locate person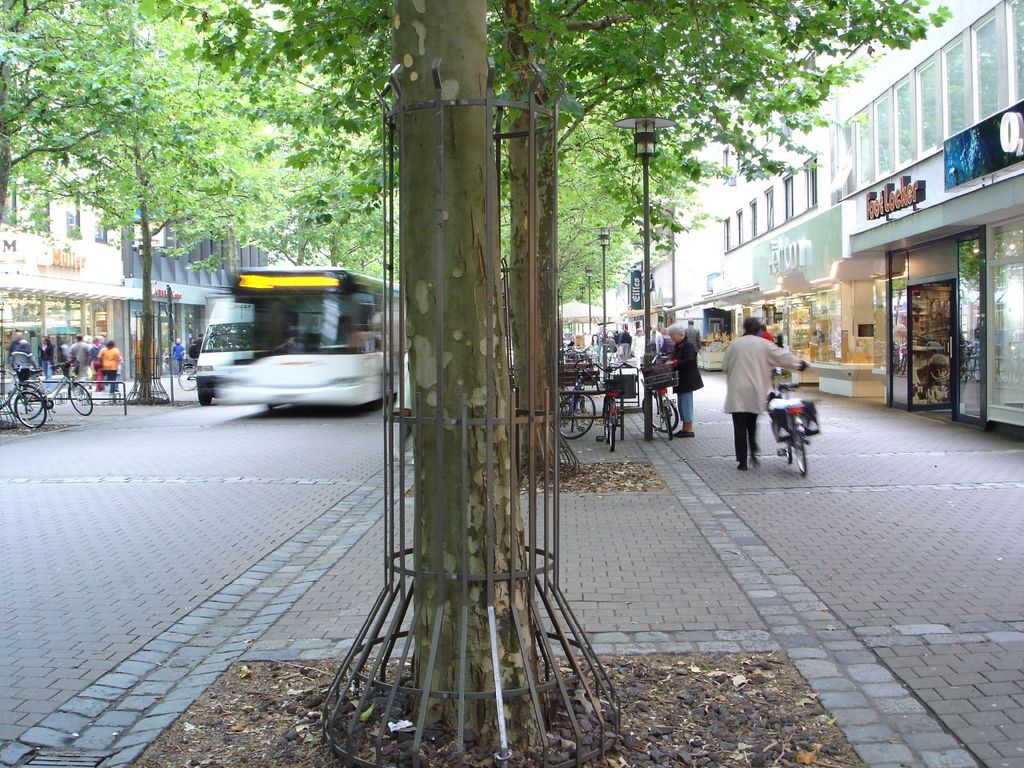
{"x1": 685, "y1": 319, "x2": 701, "y2": 358}
